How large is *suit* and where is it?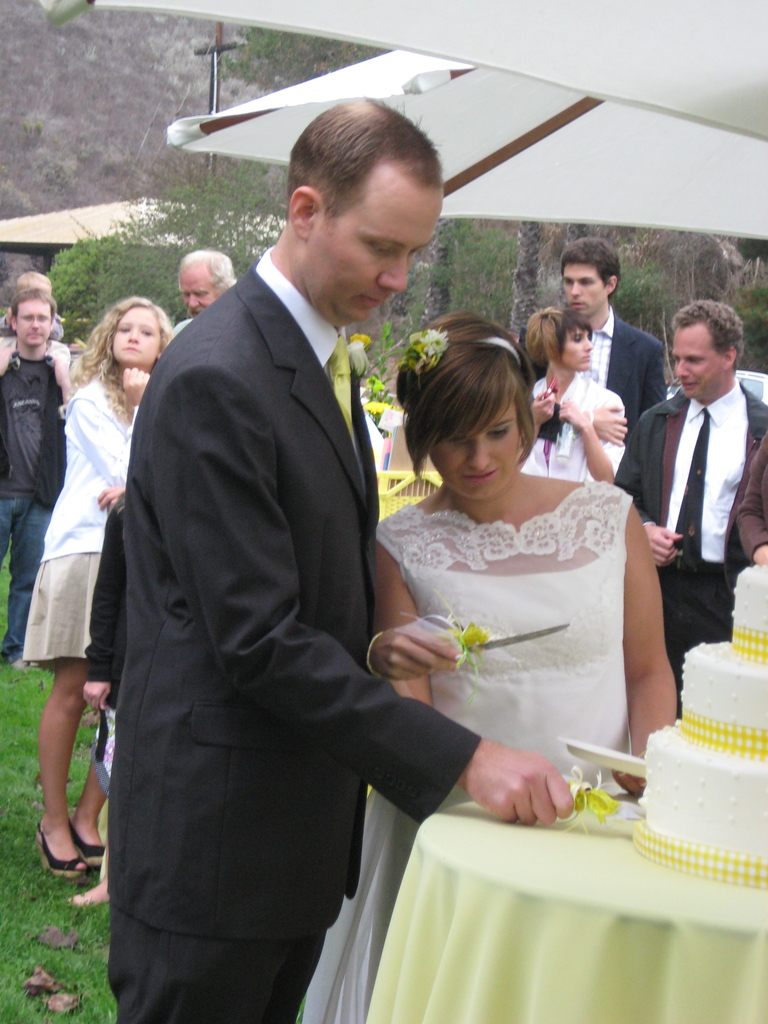
Bounding box: [516, 305, 668, 440].
